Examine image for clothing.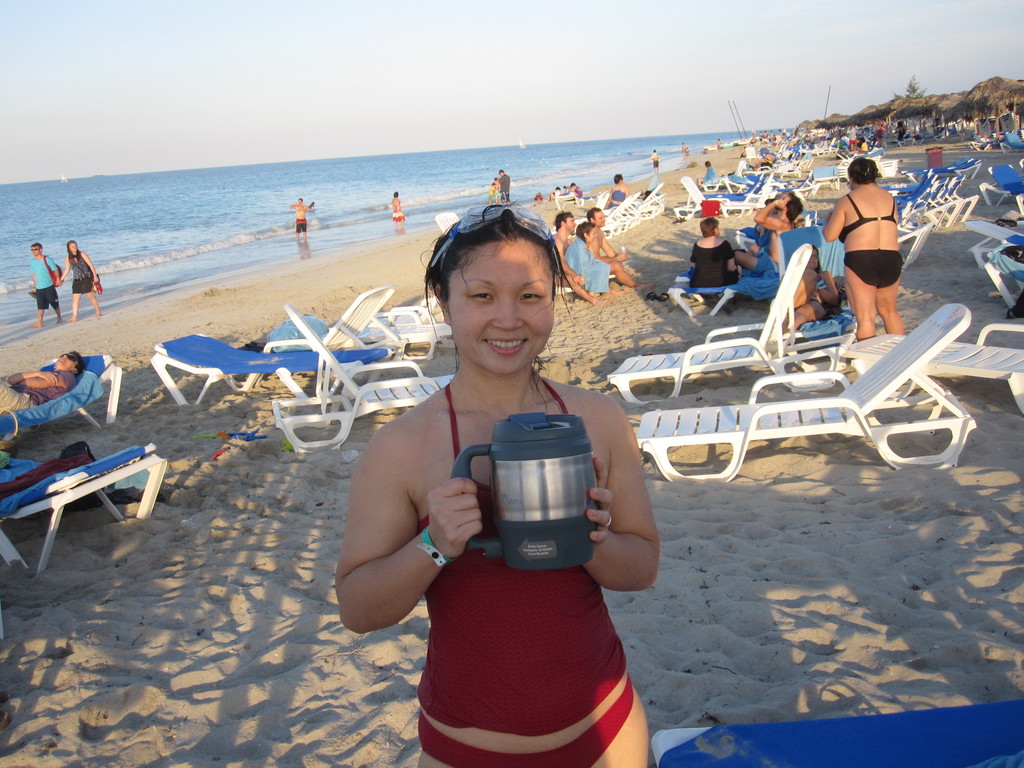
Examination result: {"left": 294, "top": 219, "right": 308, "bottom": 235}.
